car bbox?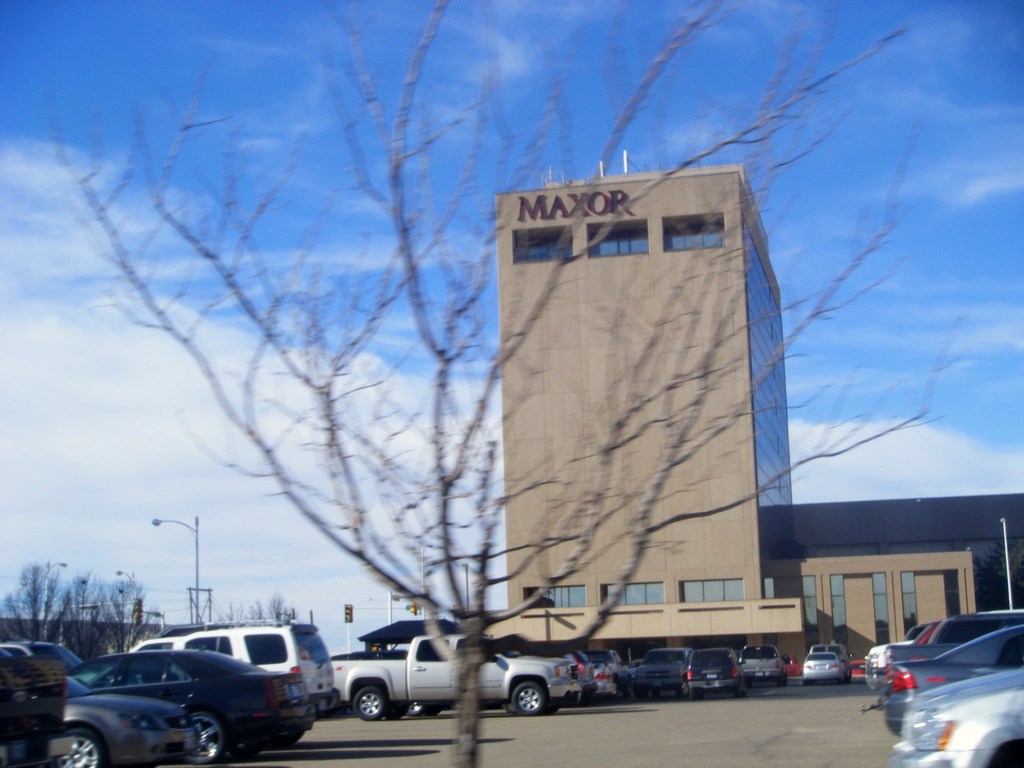
<box>802,650,843,681</box>
